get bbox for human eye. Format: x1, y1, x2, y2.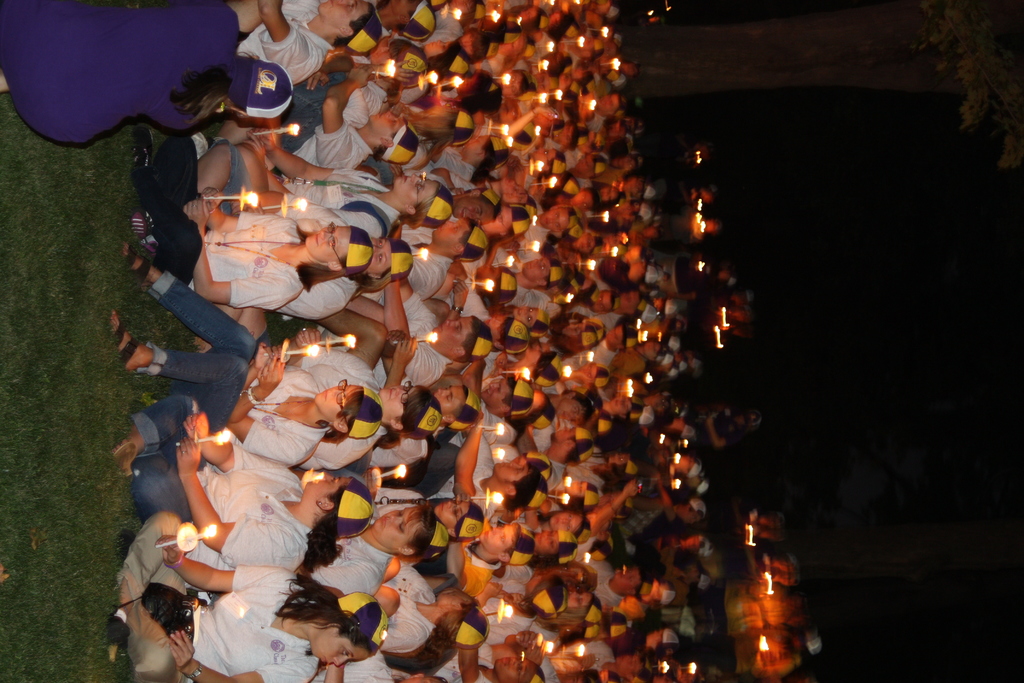
454, 228, 459, 233.
